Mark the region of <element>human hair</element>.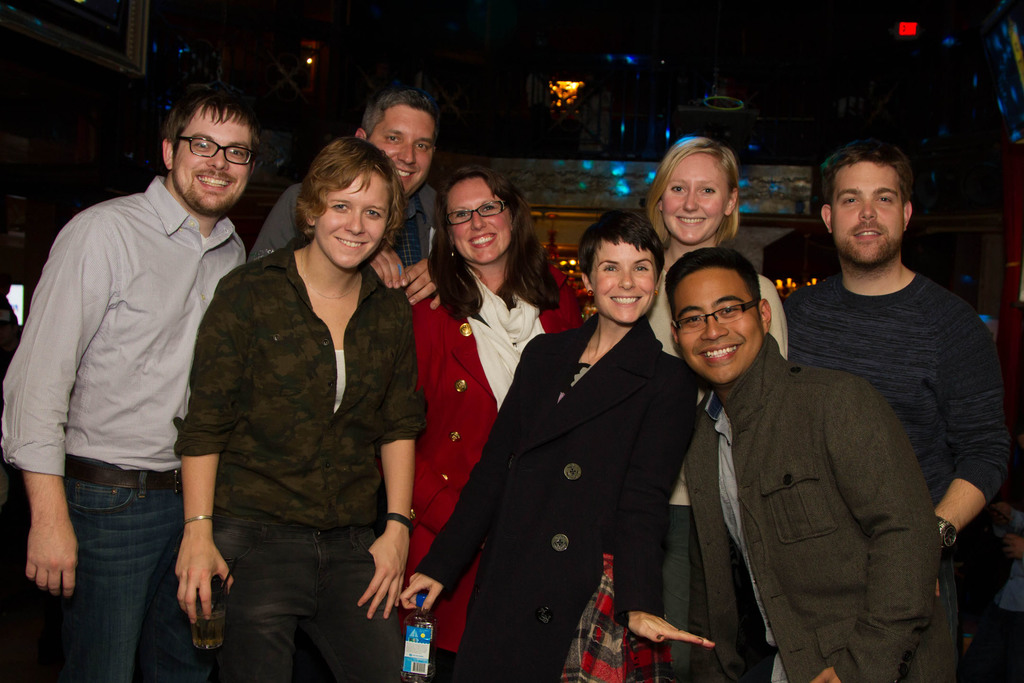
Region: [661, 245, 762, 334].
